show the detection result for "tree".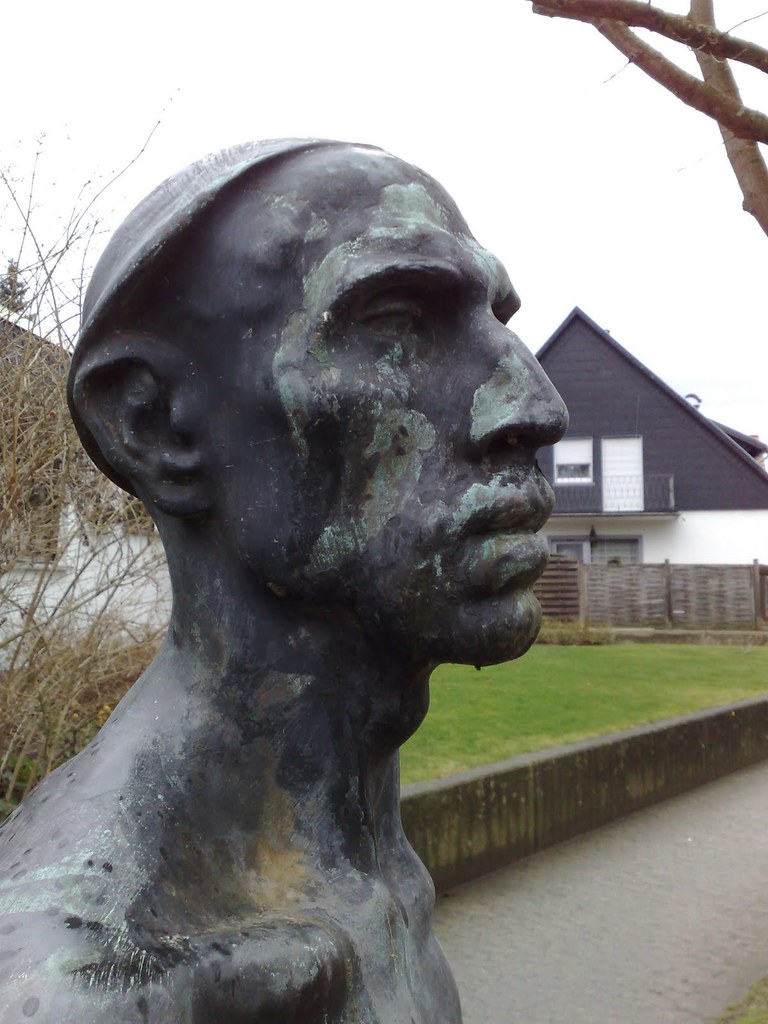
[left=1, top=260, right=38, bottom=313].
